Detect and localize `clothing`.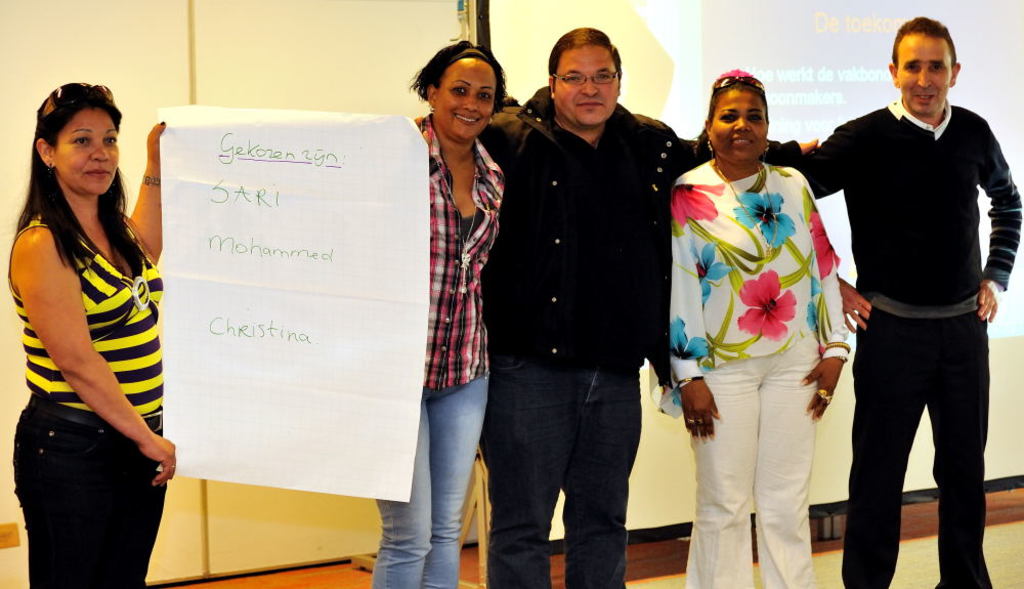
Localized at box(371, 117, 504, 587).
